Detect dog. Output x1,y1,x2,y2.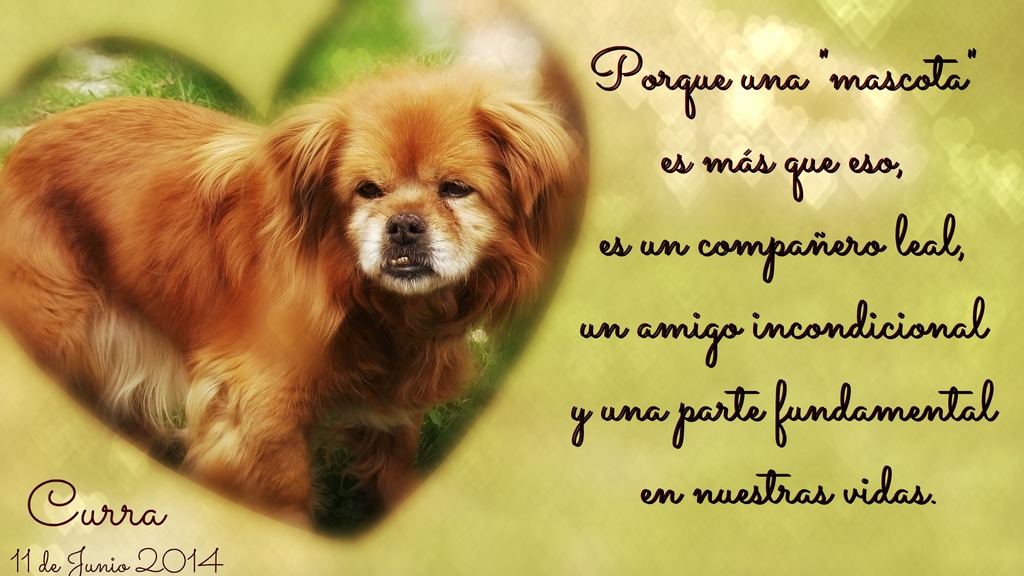
0,56,582,538.
